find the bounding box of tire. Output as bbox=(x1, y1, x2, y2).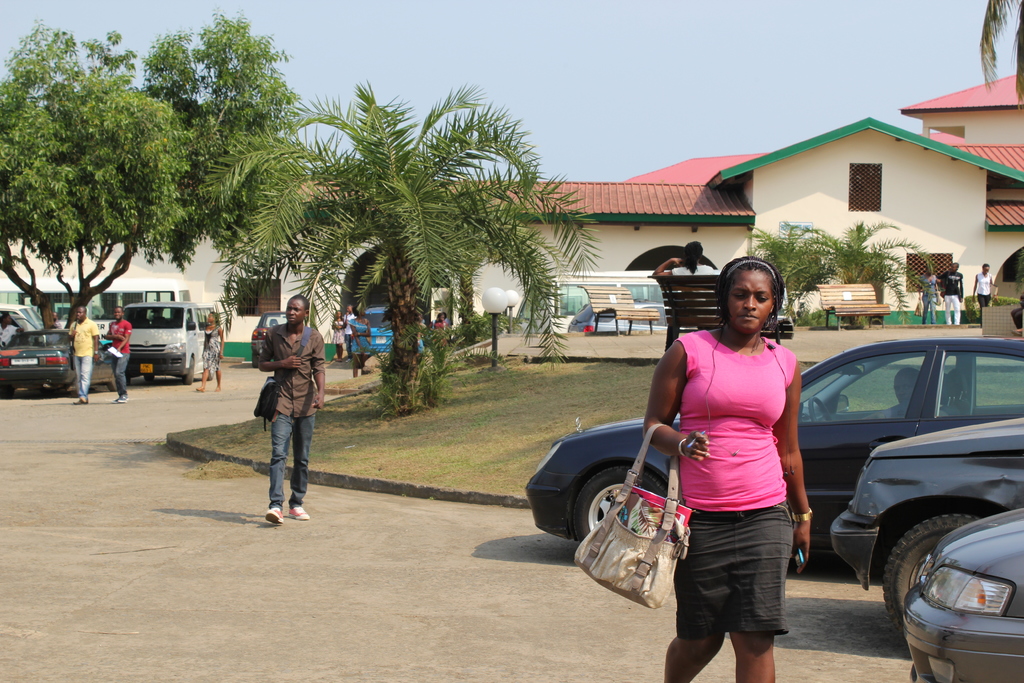
bbox=(207, 363, 216, 382).
